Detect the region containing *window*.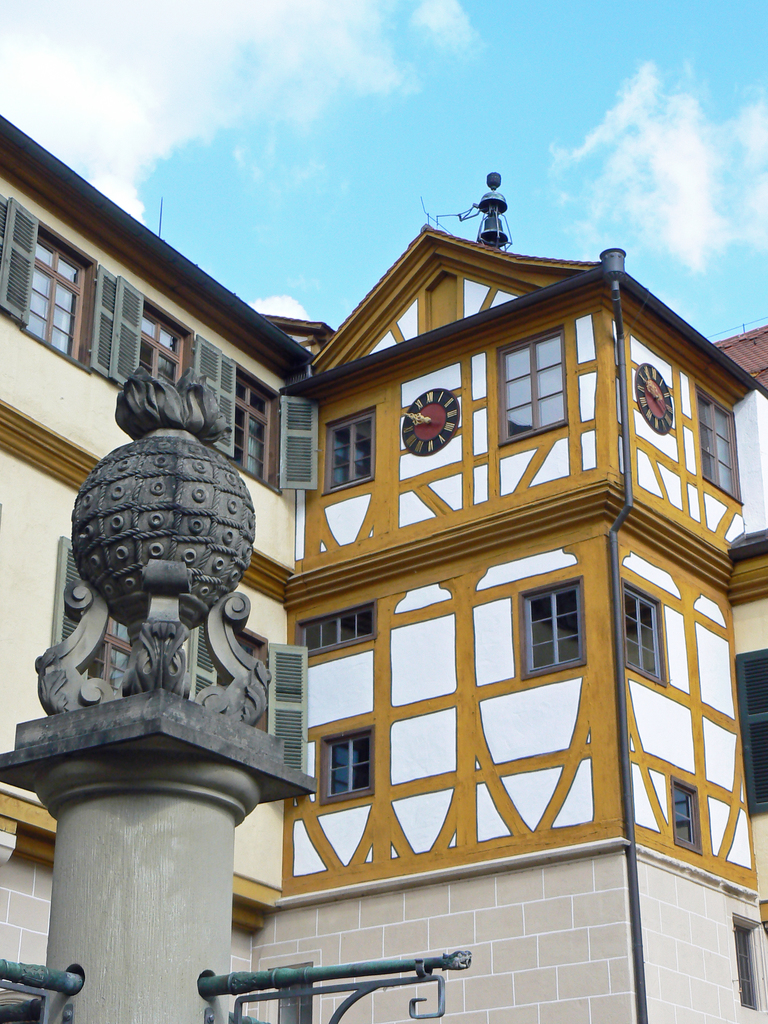
box=[0, 196, 88, 366].
